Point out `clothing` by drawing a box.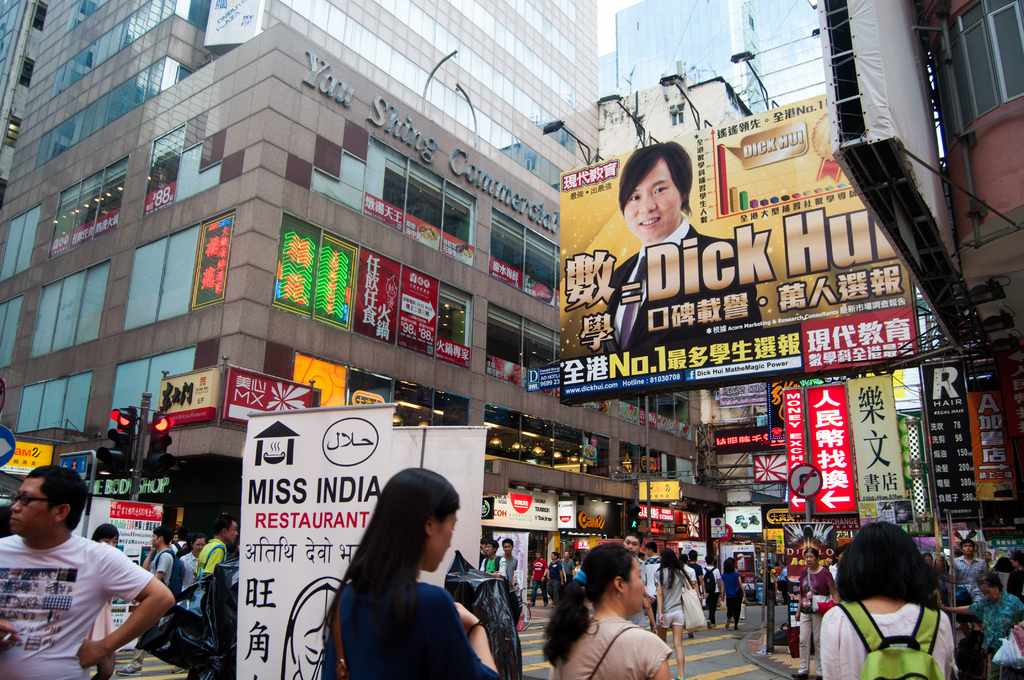
(963,597,1023,673).
